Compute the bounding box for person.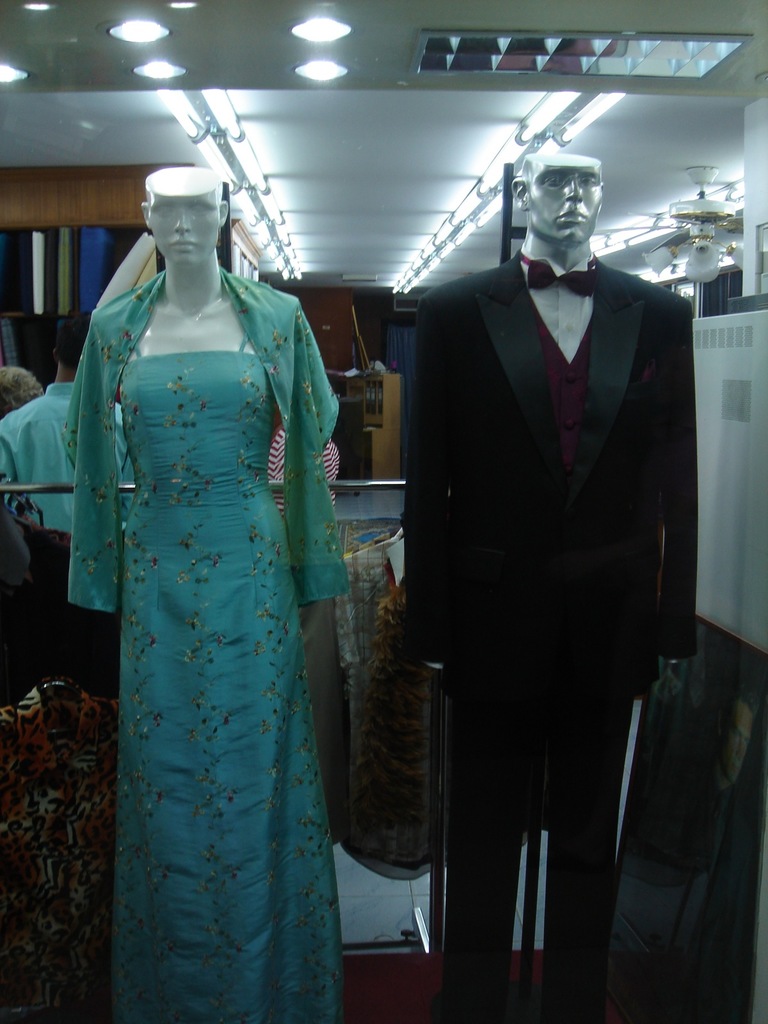
x1=70 y1=170 x2=344 y2=991.
